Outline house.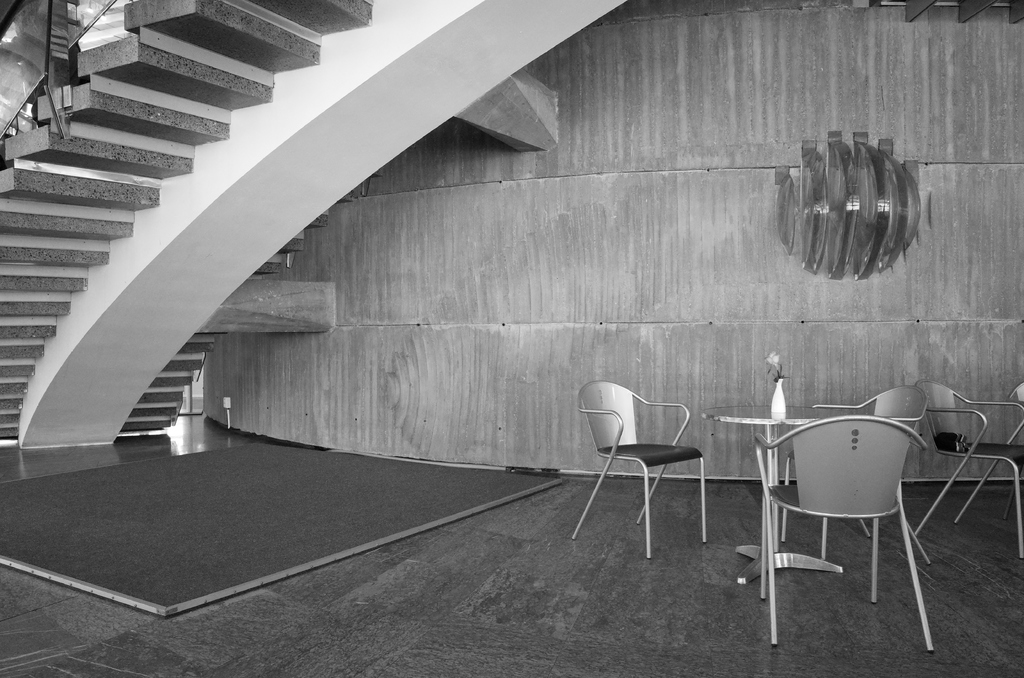
Outline: 14/0/1012/537.
